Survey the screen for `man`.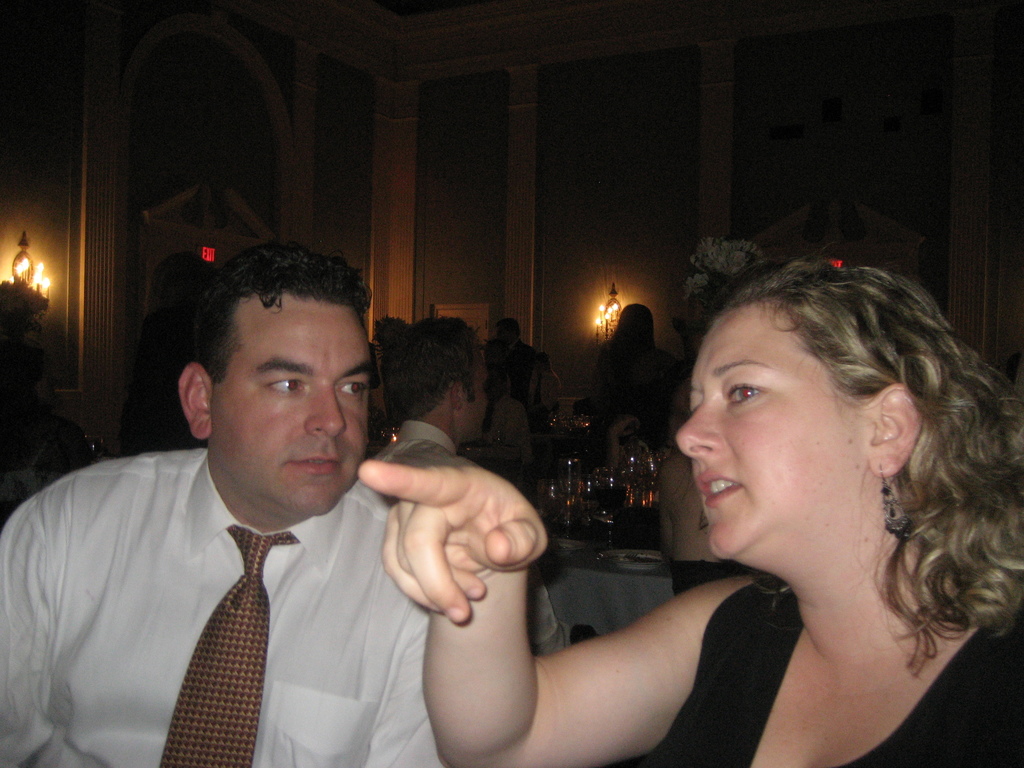
Survey found: bbox=[457, 370, 531, 458].
